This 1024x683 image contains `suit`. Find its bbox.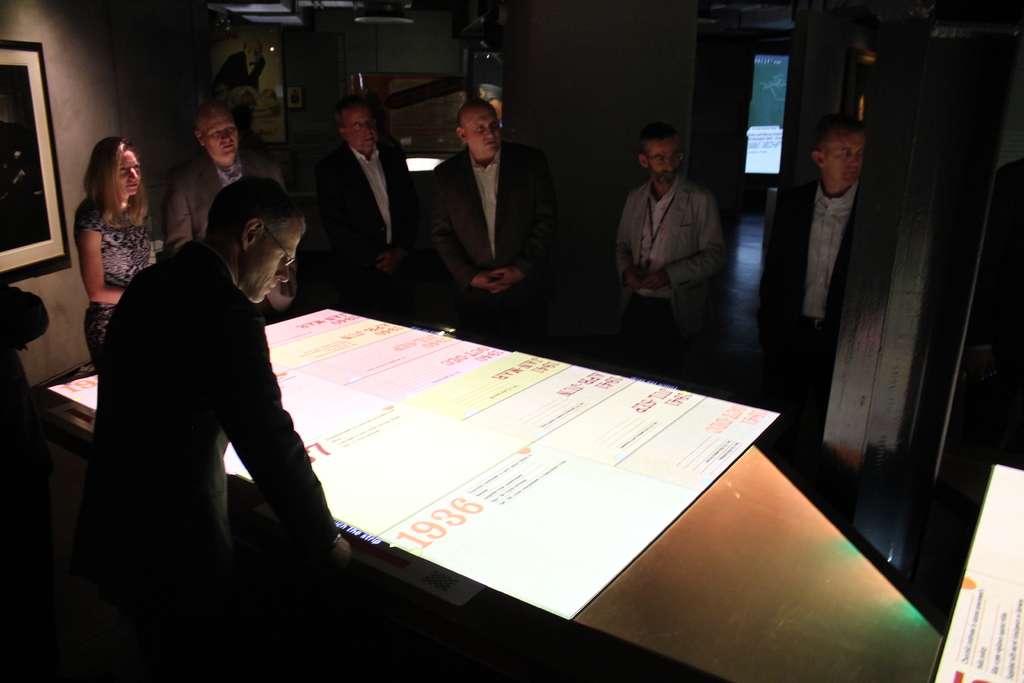
(left=168, top=151, right=295, bottom=312).
